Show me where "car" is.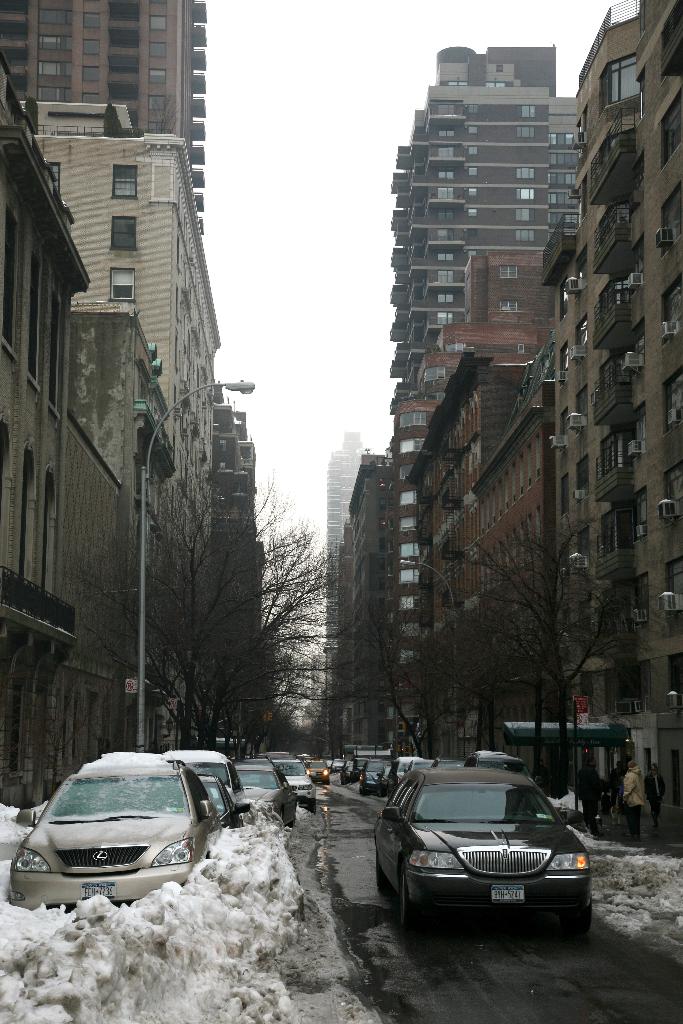
"car" is at 234:753:300:825.
